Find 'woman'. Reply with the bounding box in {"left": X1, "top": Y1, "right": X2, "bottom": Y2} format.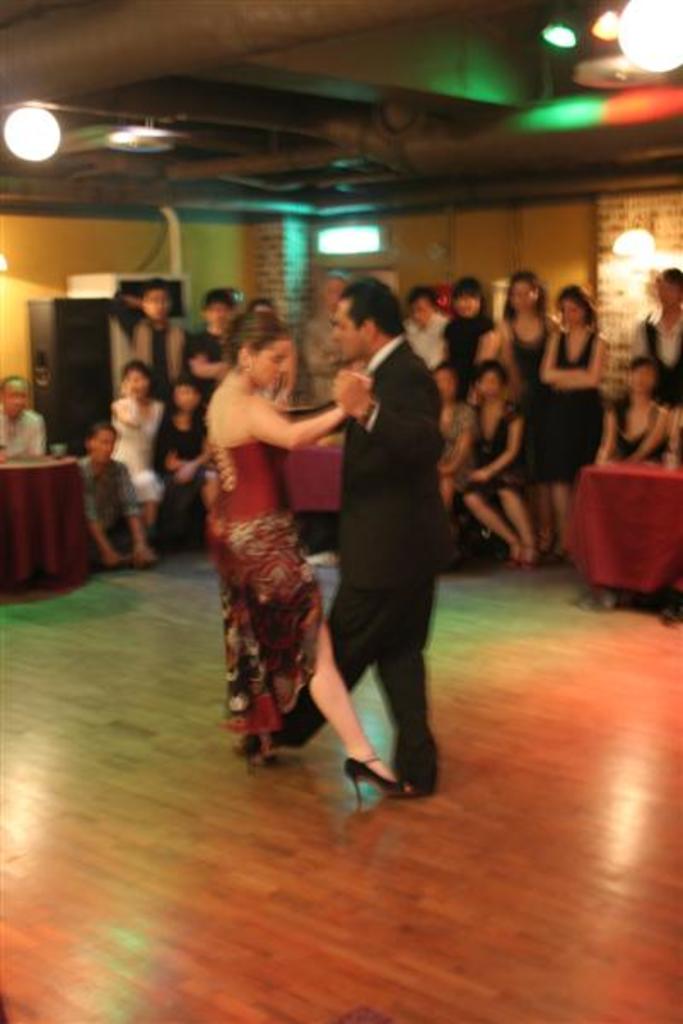
{"left": 637, "top": 265, "right": 681, "bottom": 413}.
